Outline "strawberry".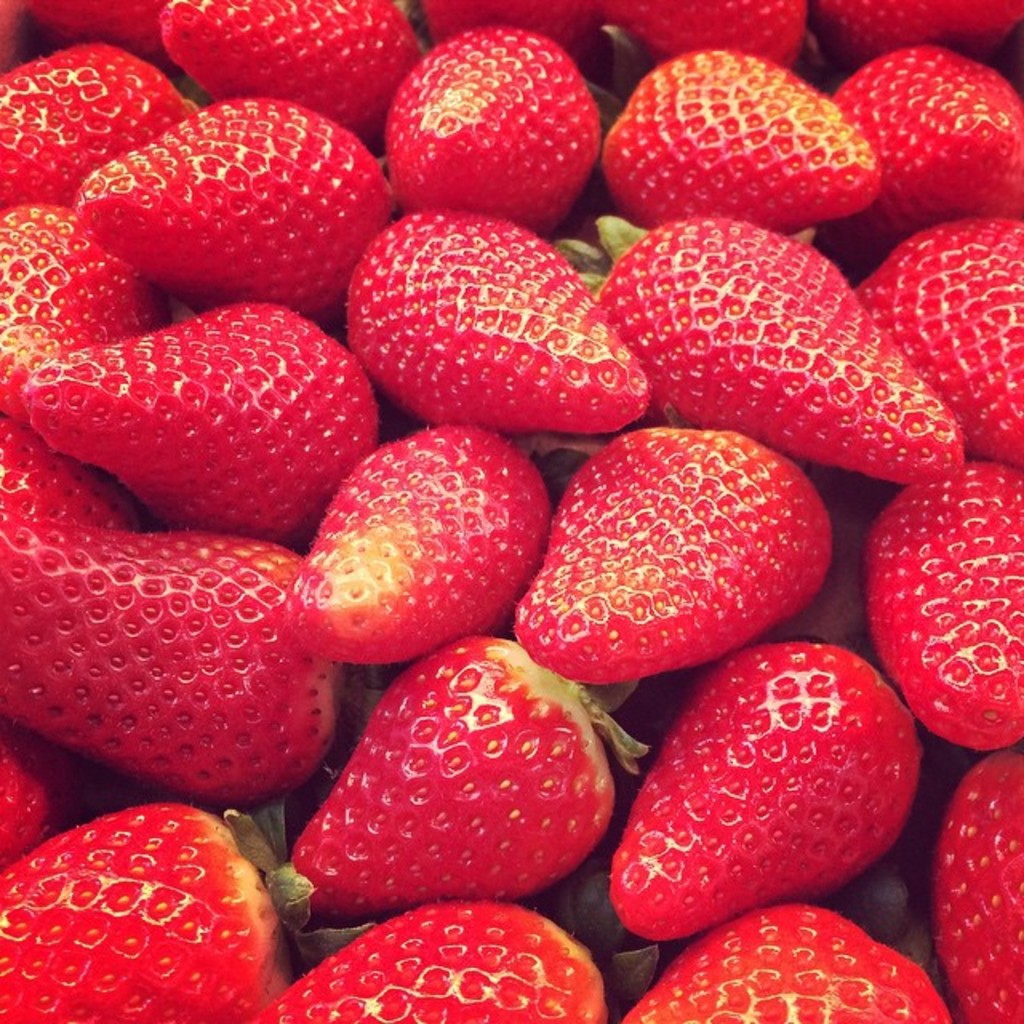
Outline: 0,419,163,528.
